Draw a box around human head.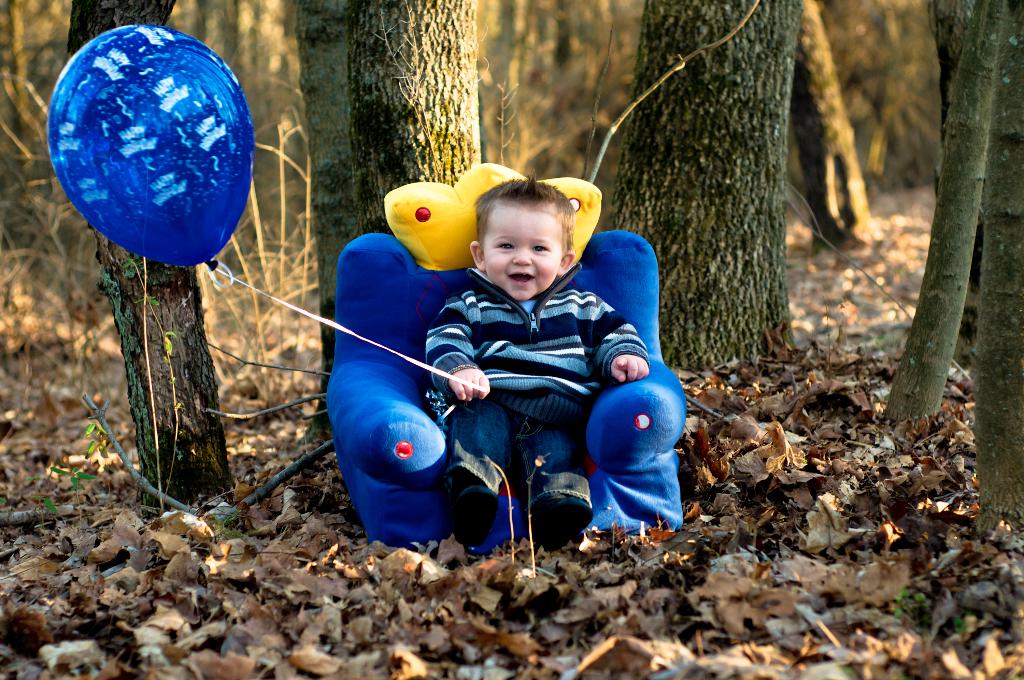
box(471, 182, 576, 300).
